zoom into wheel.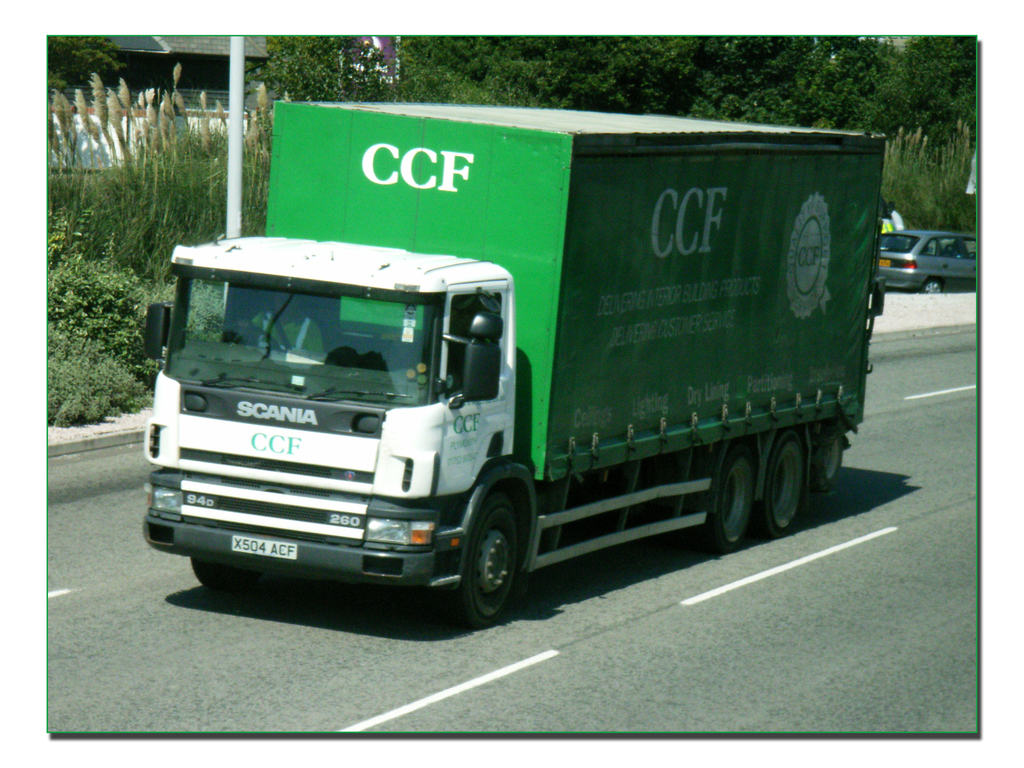
Zoom target: left=191, top=566, right=279, bottom=607.
